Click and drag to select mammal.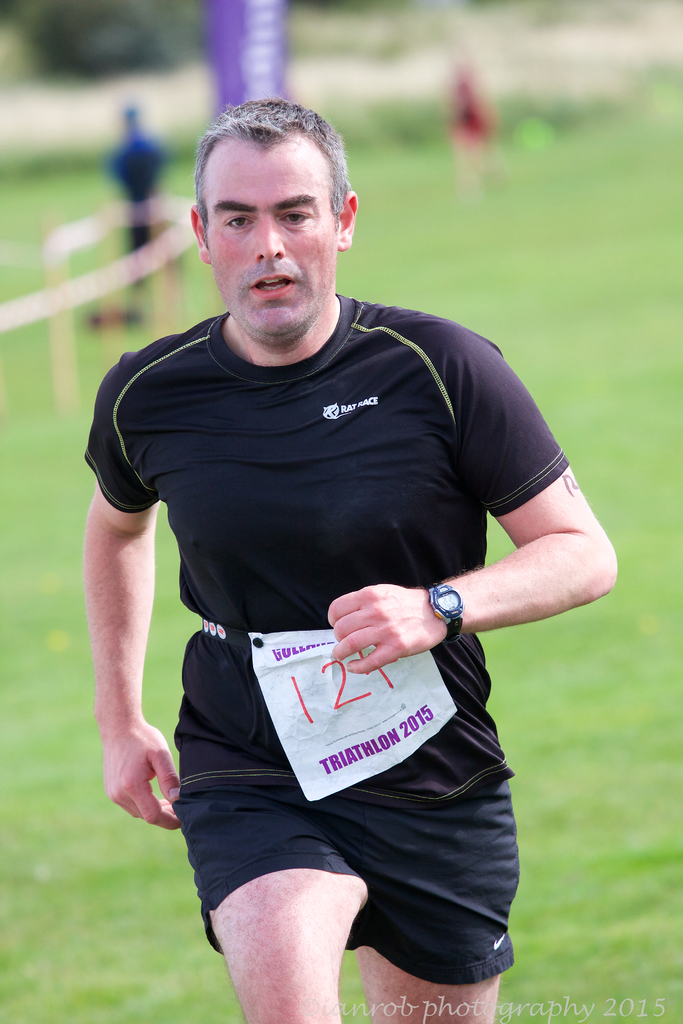
Selection: [79,95,617,1023].
